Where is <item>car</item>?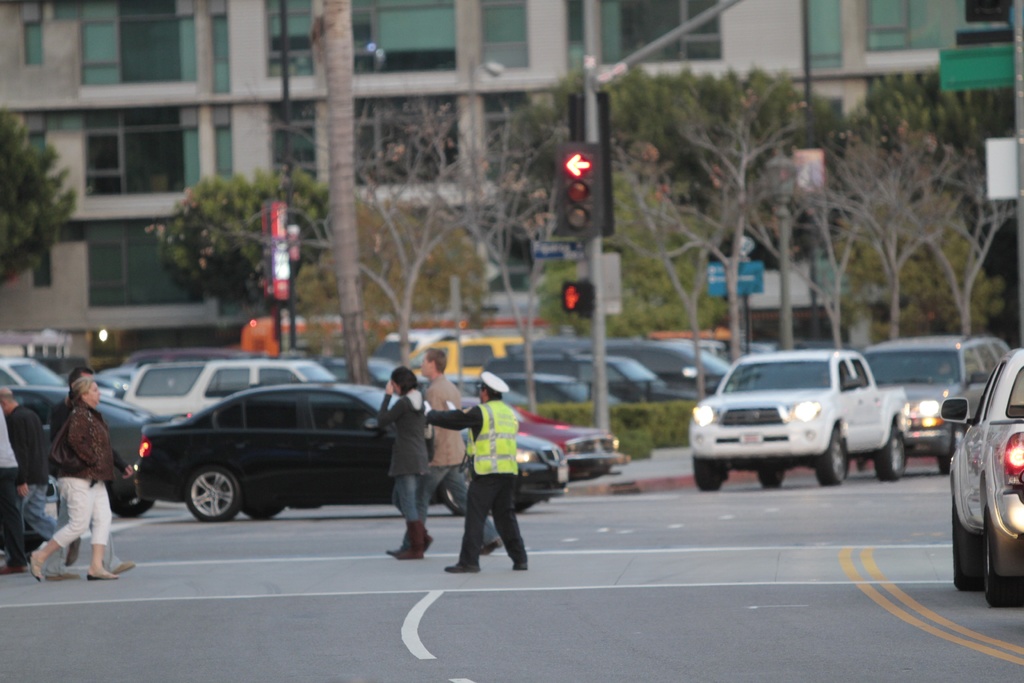
456,397,631,483.
